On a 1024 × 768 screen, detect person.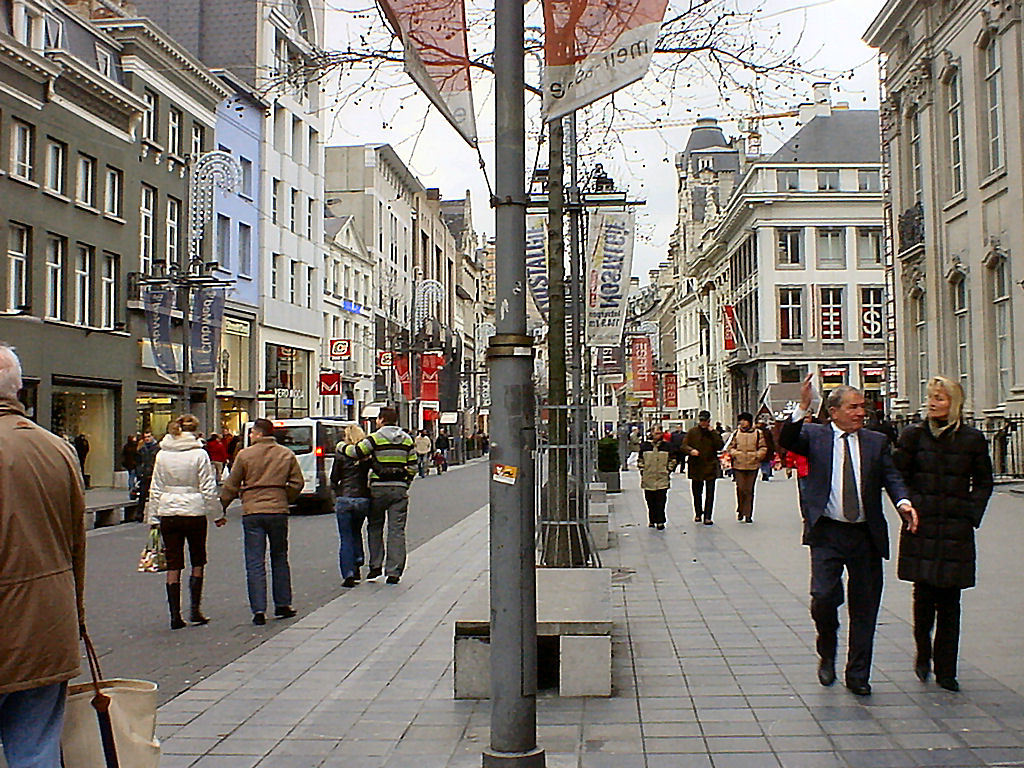
bbox(202, 428, 228, 474).
